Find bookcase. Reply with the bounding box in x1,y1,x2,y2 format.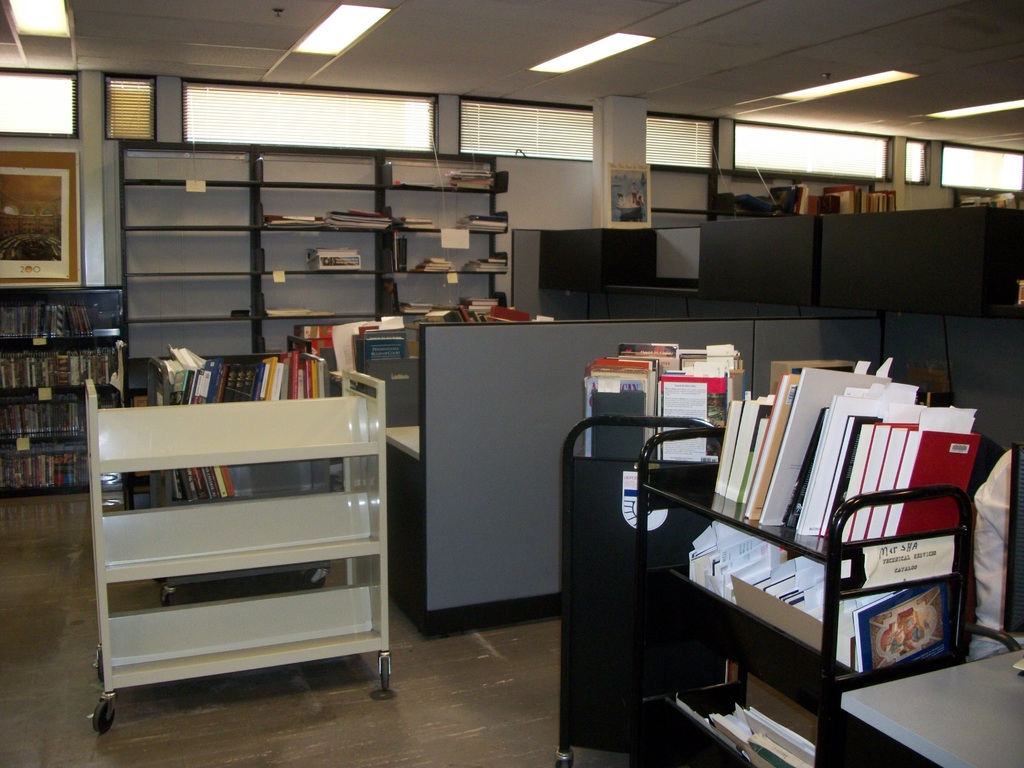
625,360,980,767.
